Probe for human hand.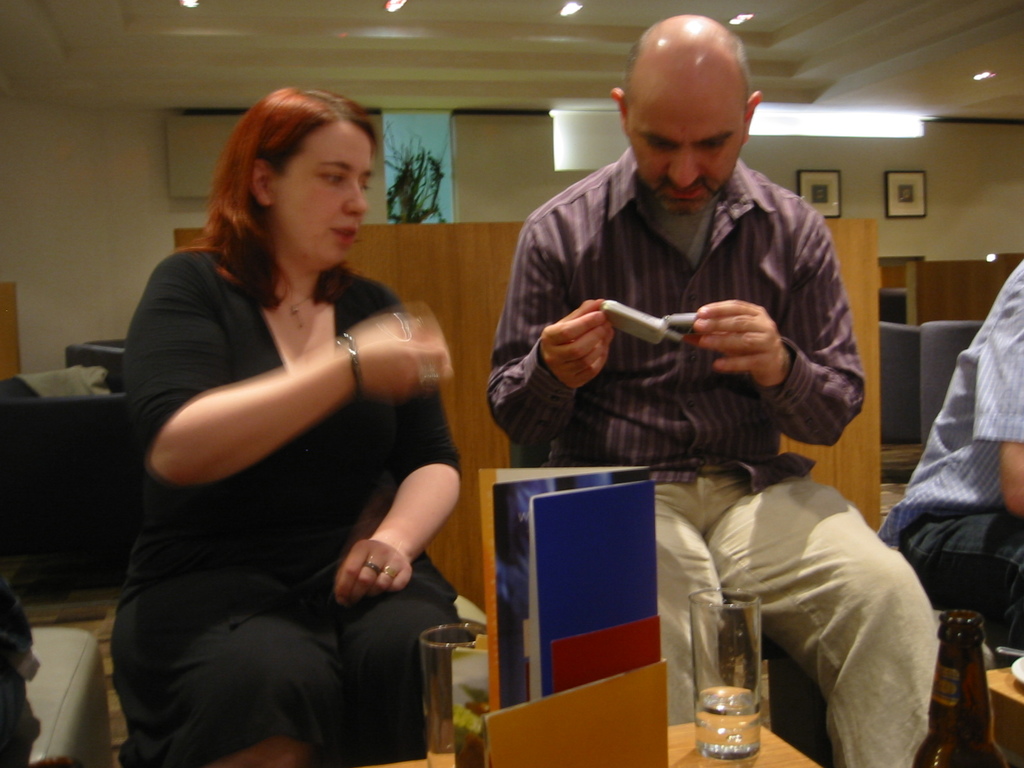
Probe result: 348, 311, 454, 400.
